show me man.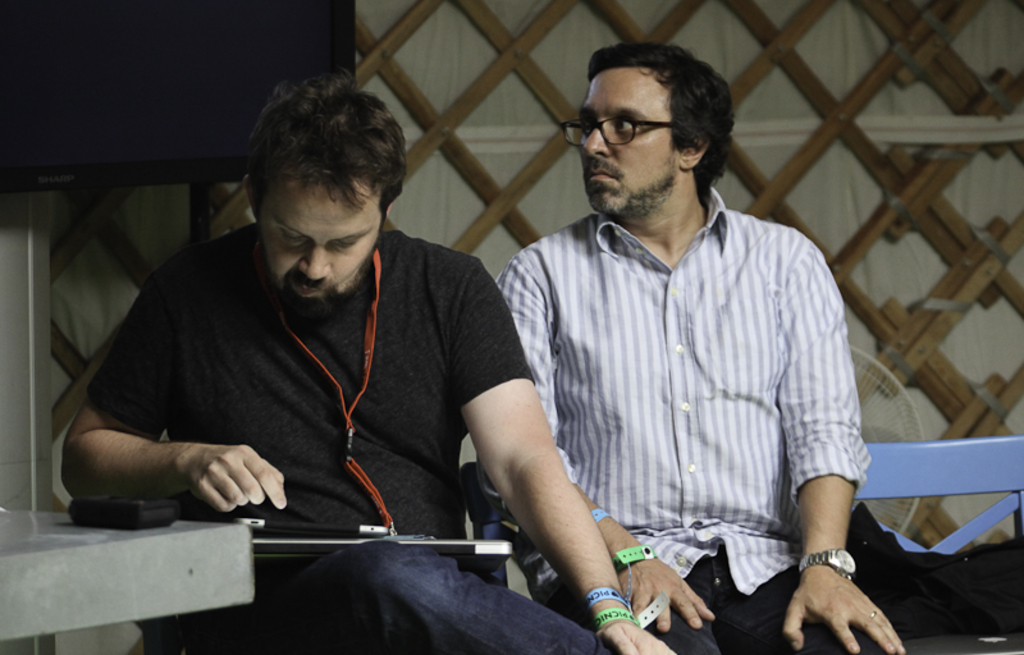
man is here: 58:78:684:654.
